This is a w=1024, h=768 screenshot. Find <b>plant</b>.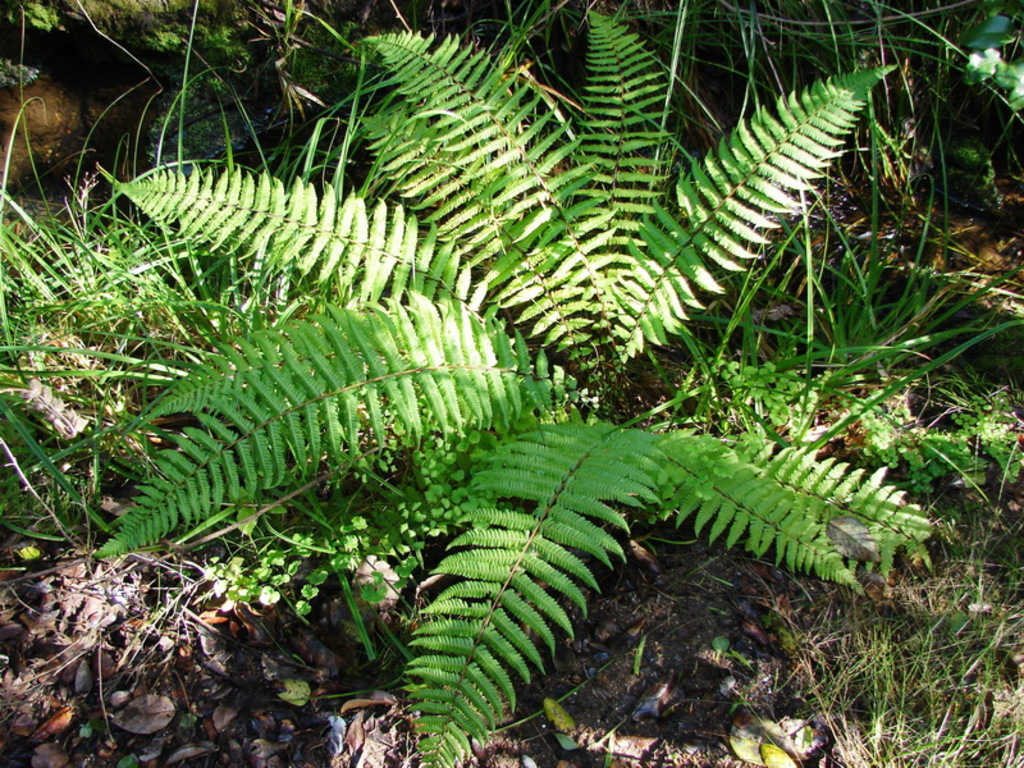
Bounding box: 0 0 394 577.
